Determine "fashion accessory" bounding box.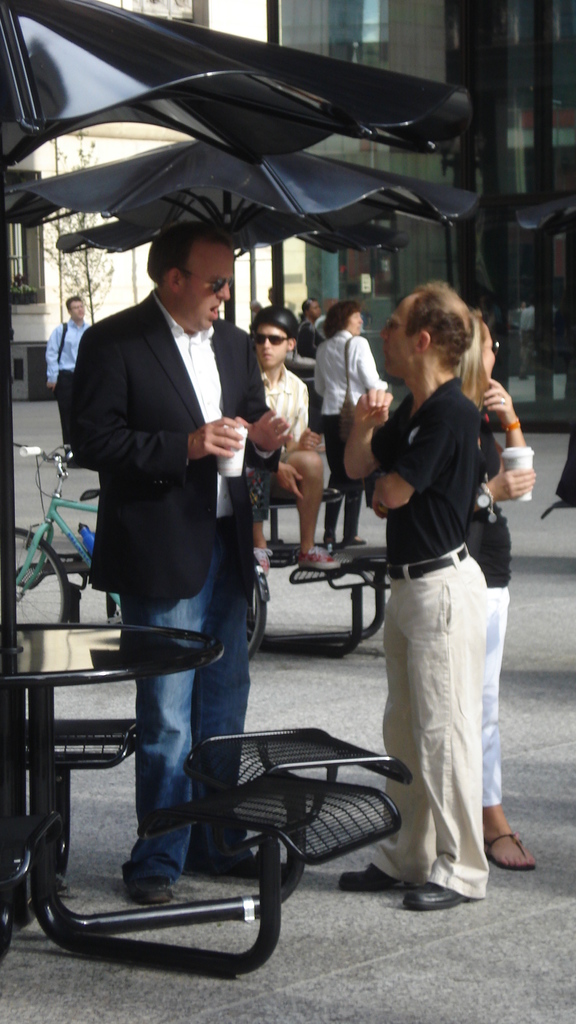
Determined: <region>503, 414, 520, 433</region>.
